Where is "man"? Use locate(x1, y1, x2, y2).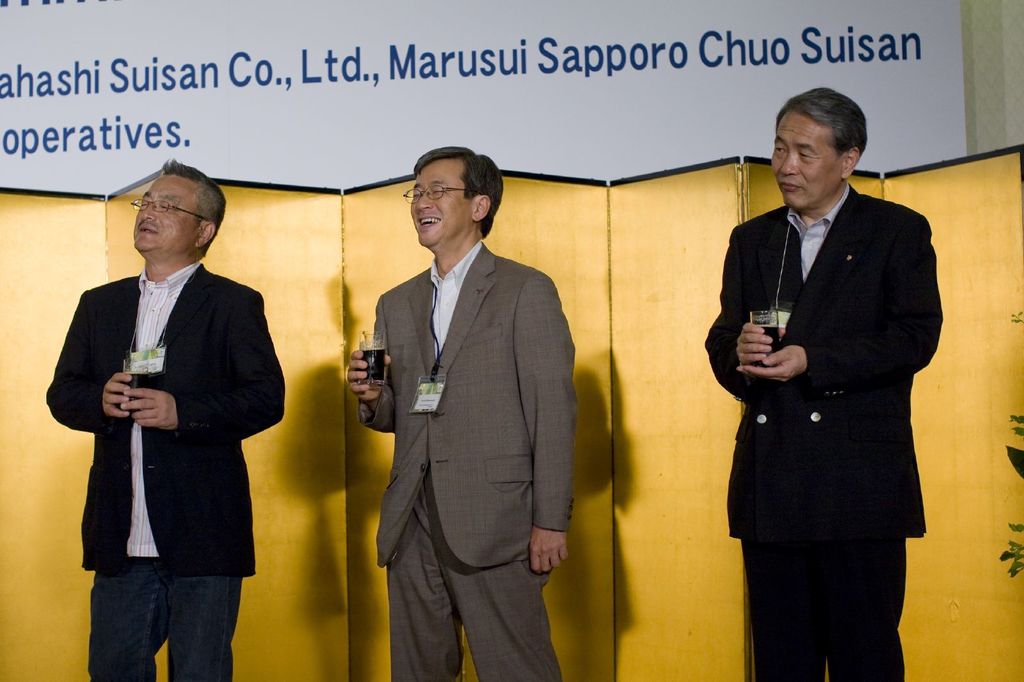
locate(346, 147, 582, 681).
